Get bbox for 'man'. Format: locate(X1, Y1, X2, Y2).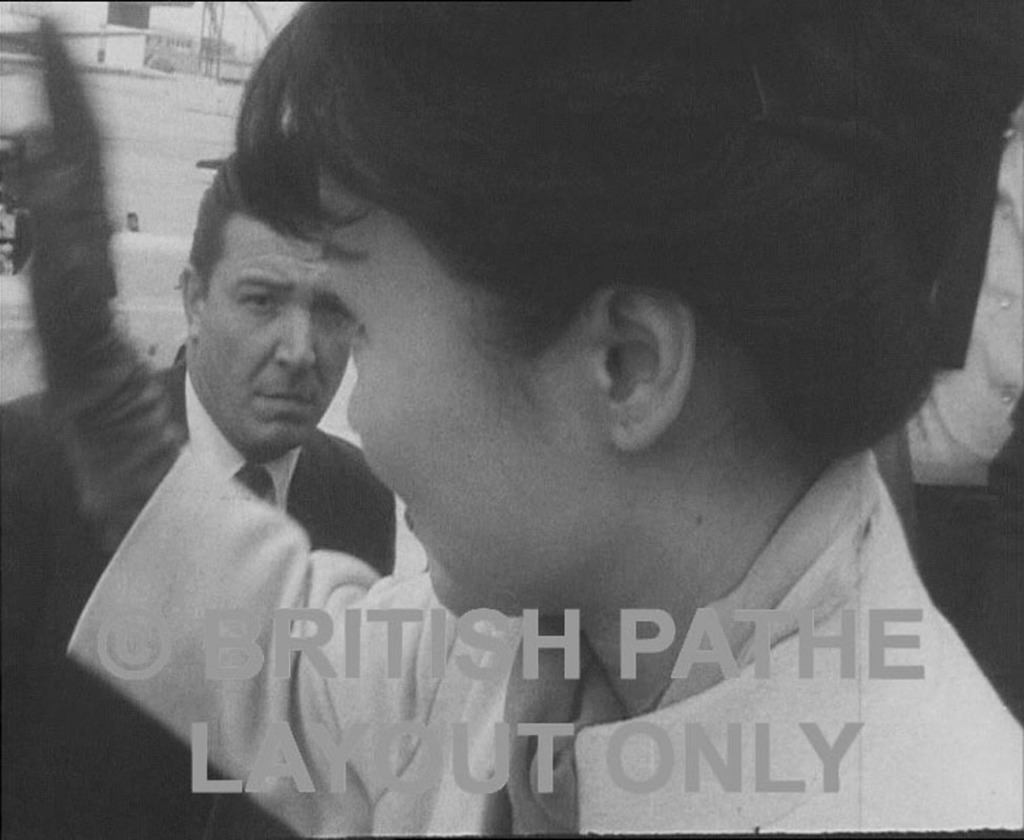
locate(0, 127, 402, 839).
